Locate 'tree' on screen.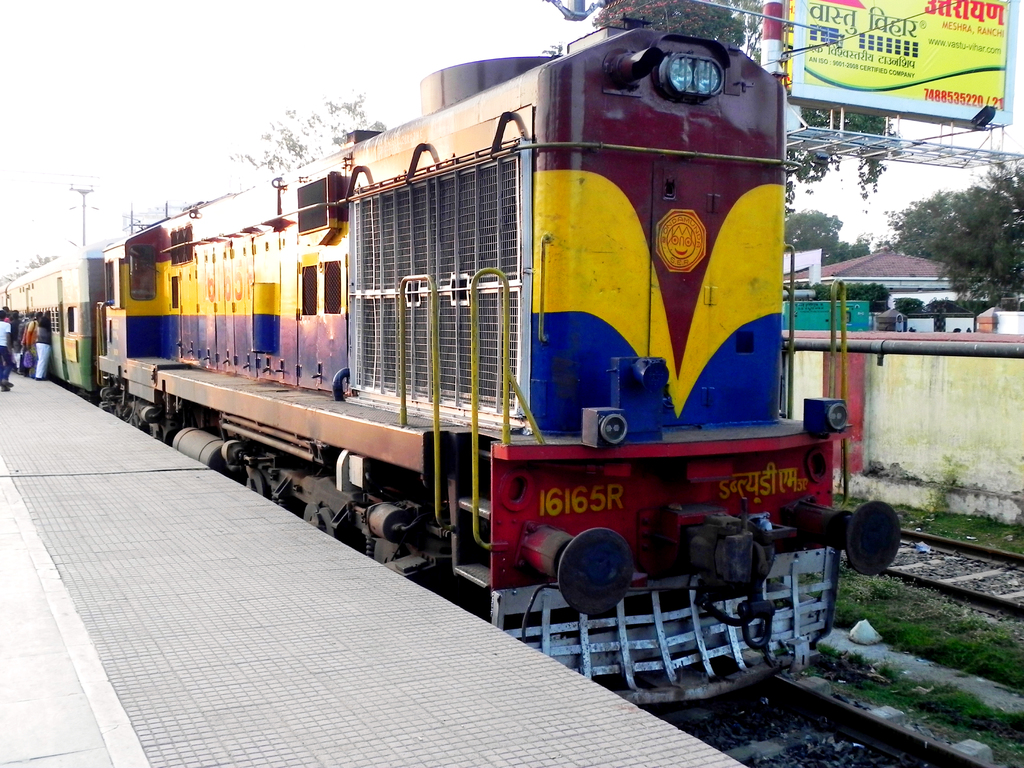
On screen at [x1=593, y1=0, x2=898, y2=202].
